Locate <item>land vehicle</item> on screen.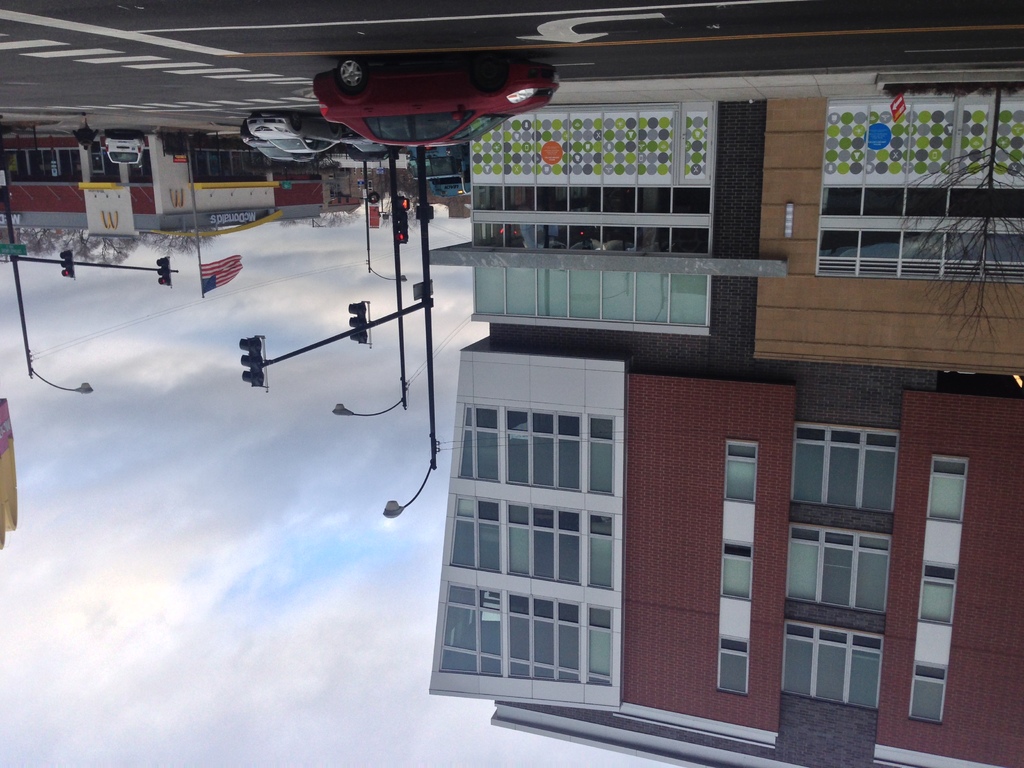
On screen at Rect(406, 142, 472, 203).
